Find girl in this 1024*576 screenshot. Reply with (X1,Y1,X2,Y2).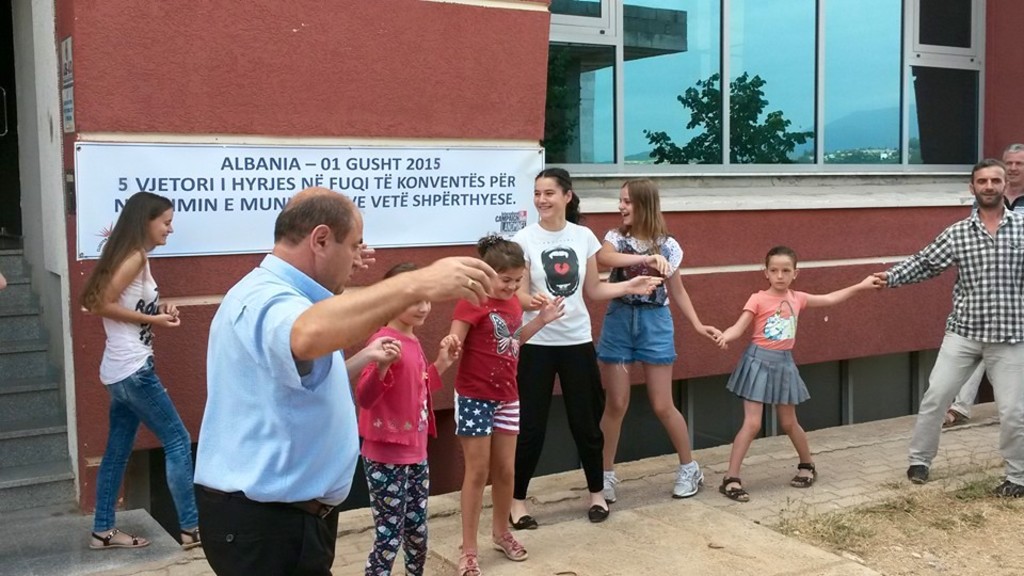
(717,253,896,505).
